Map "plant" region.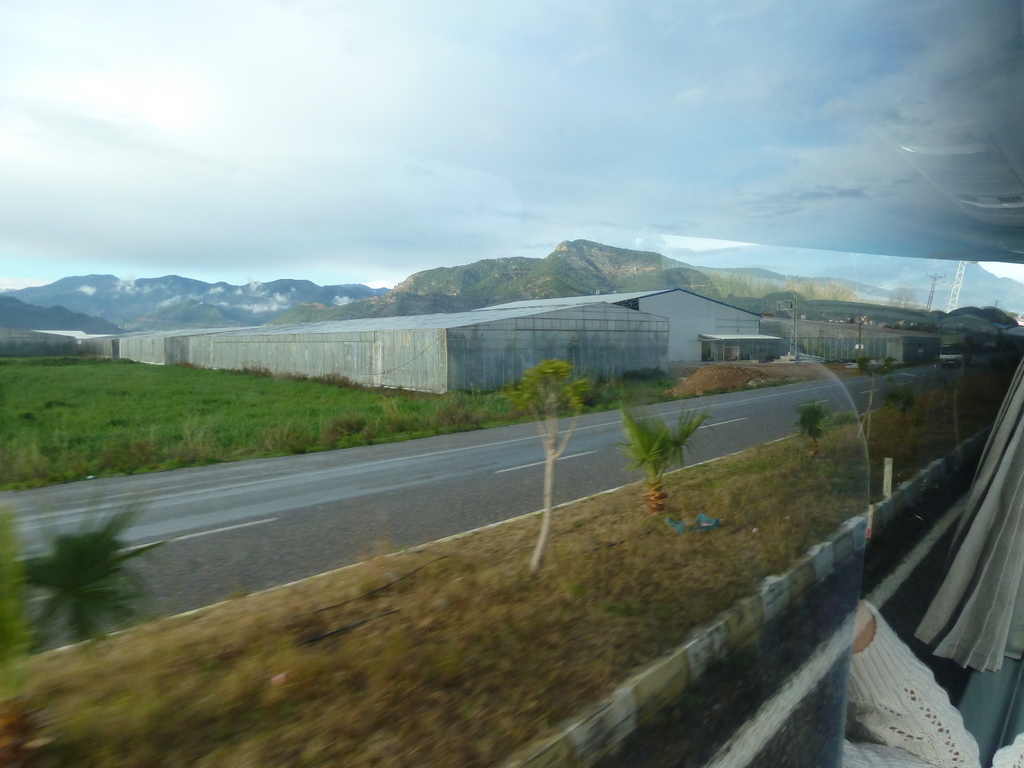
Mapped to box=[615, 398, 718, 504].
